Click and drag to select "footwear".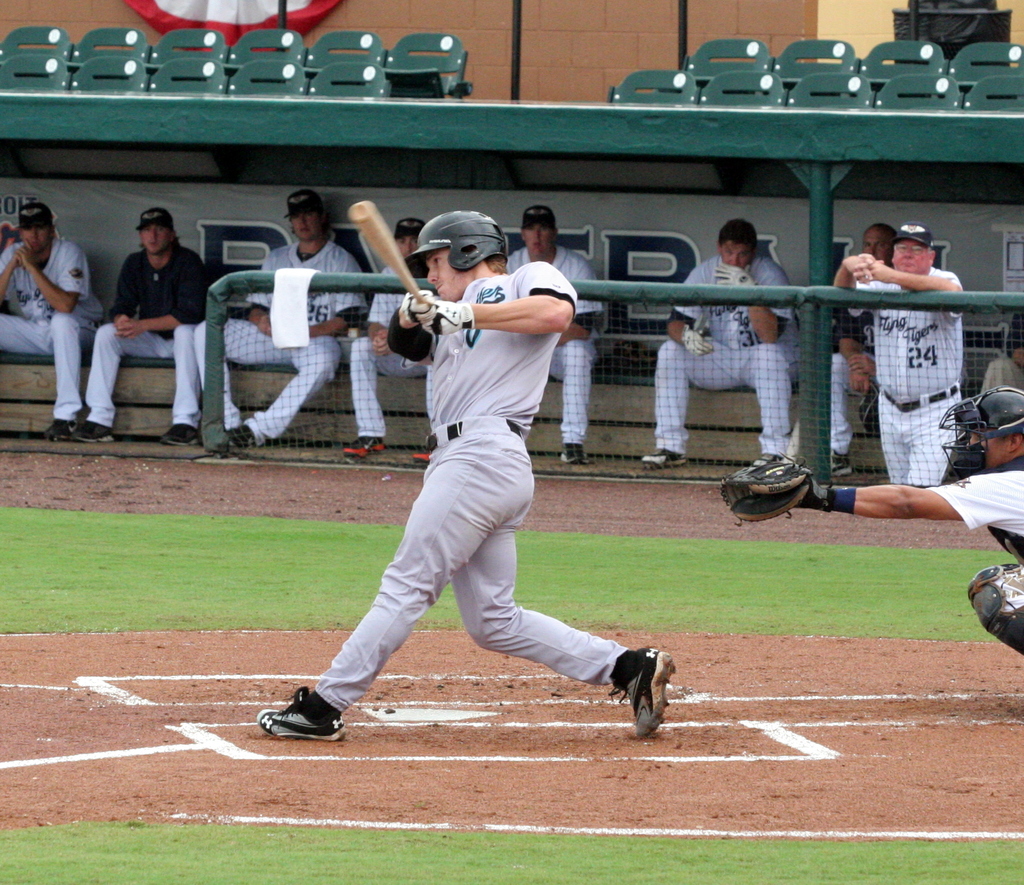
Selection: left=339, top=438, right=390, bottom=460.
